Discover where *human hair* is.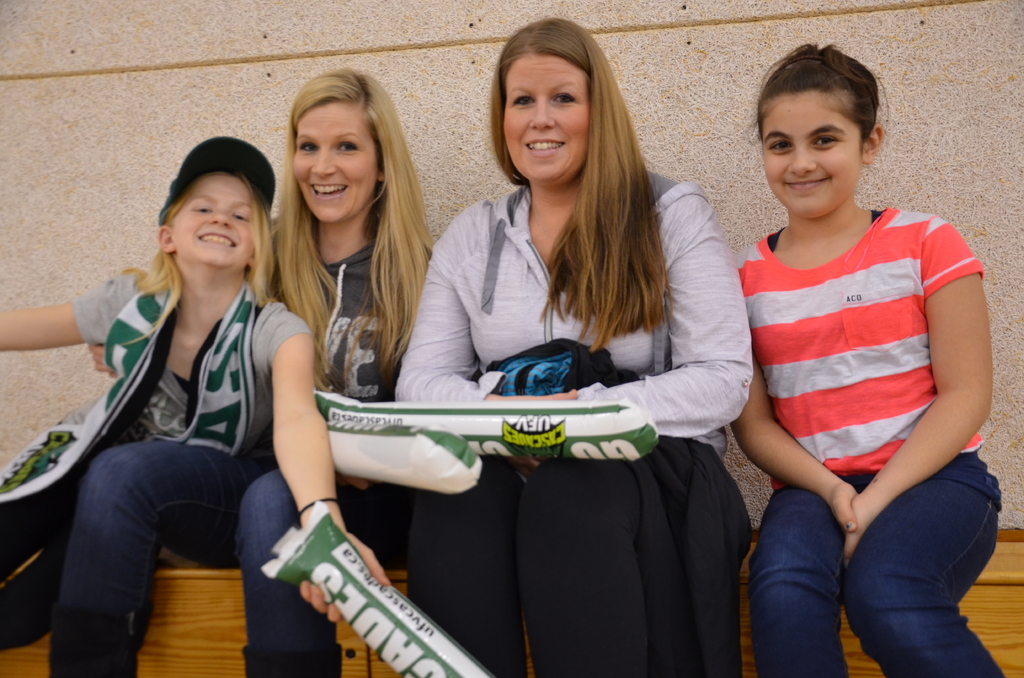
Discovered at BBox(492, 16, 675, 353).
